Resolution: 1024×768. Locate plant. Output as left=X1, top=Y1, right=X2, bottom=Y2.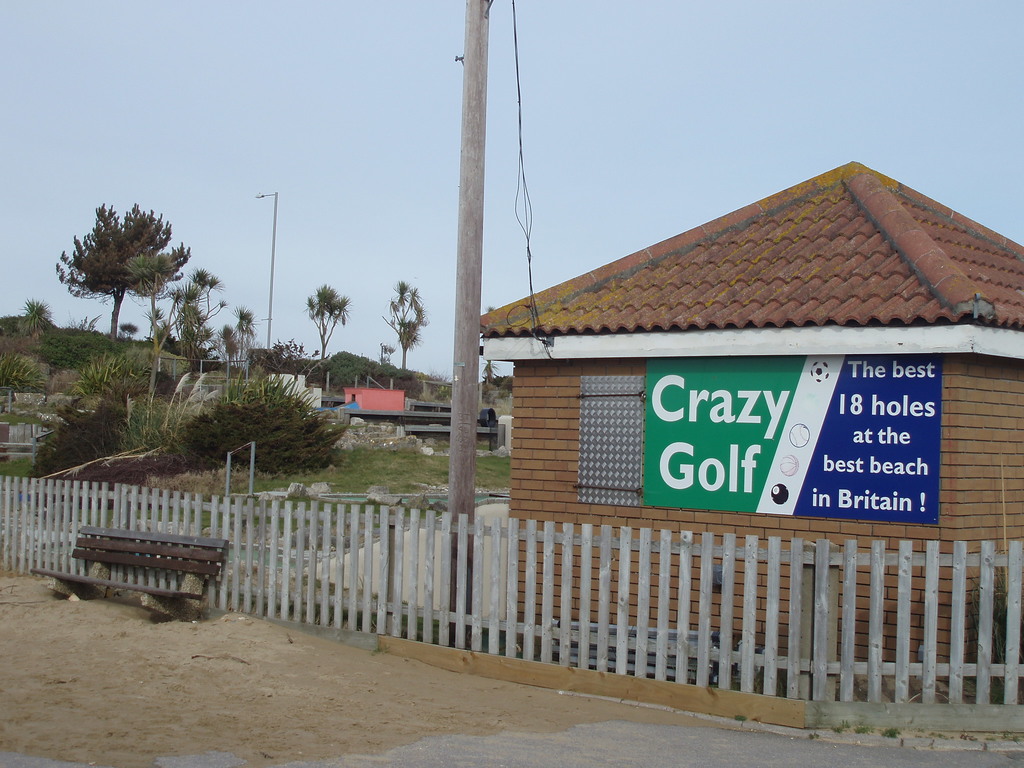
left=163, top=355, right=347, bottom=467.
